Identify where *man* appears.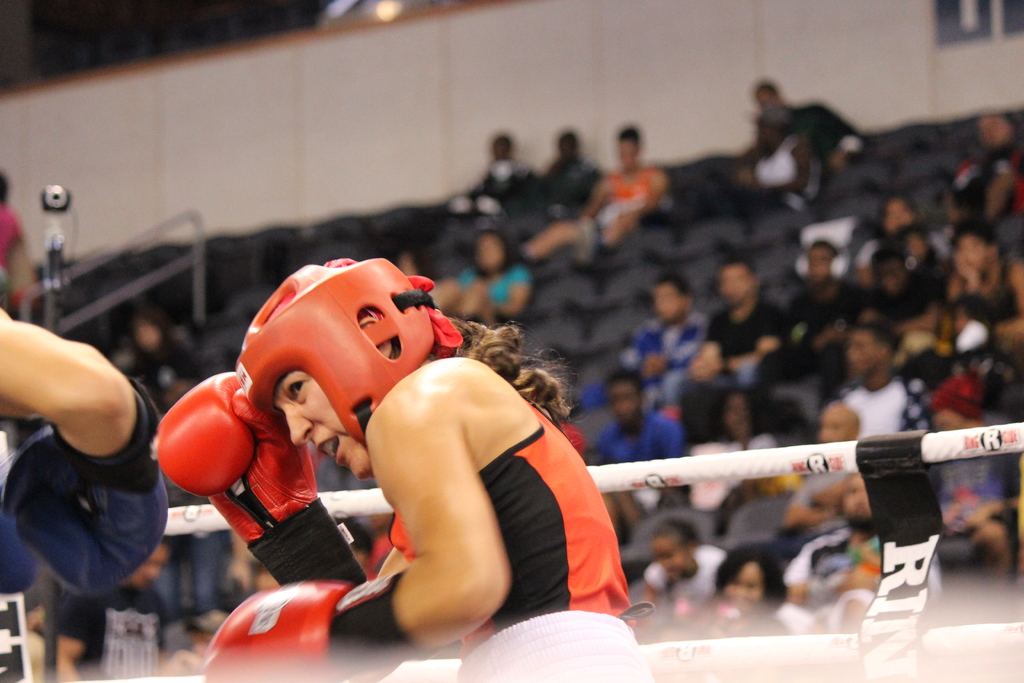
Appears at locate(951, 226, 1023, 348).
